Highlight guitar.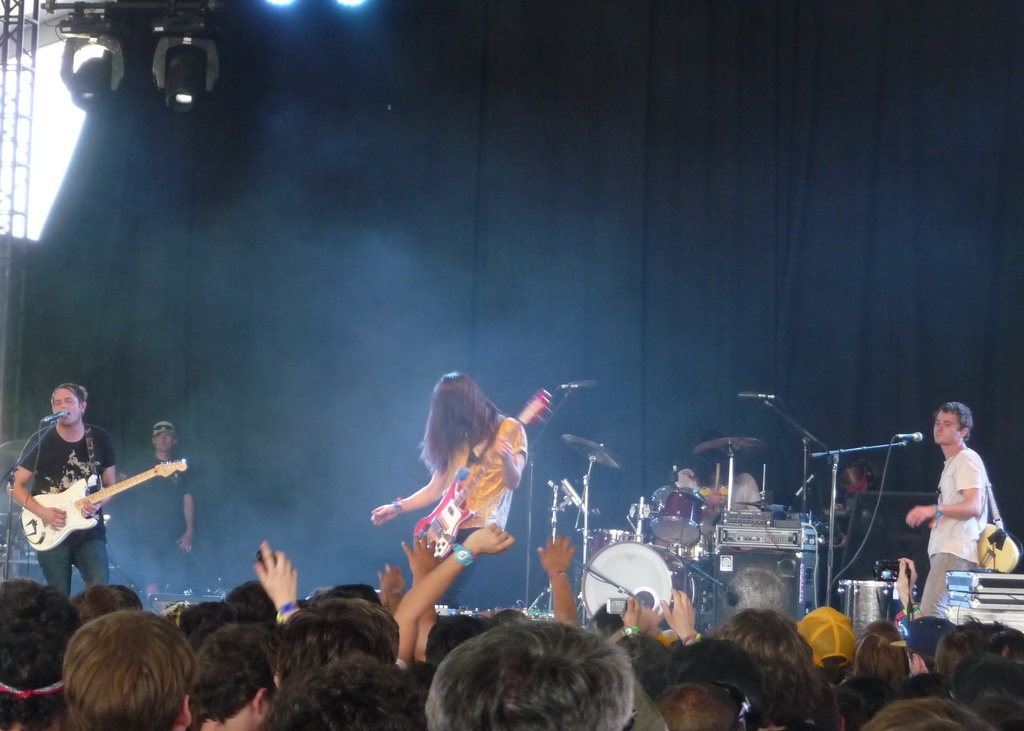
Highlighted region: <box>24,454,193,553</box>.
